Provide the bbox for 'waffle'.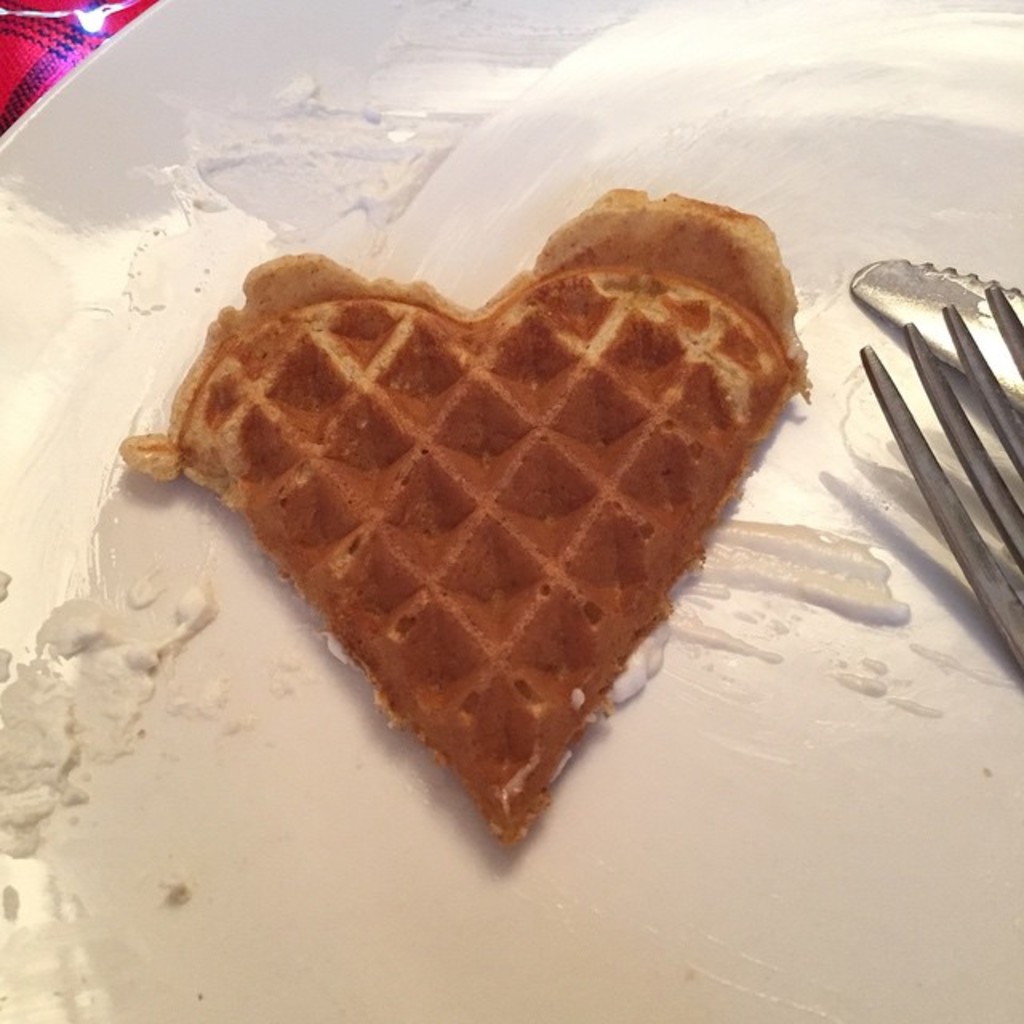
left=117, top=181, right=814, bottom=845.
